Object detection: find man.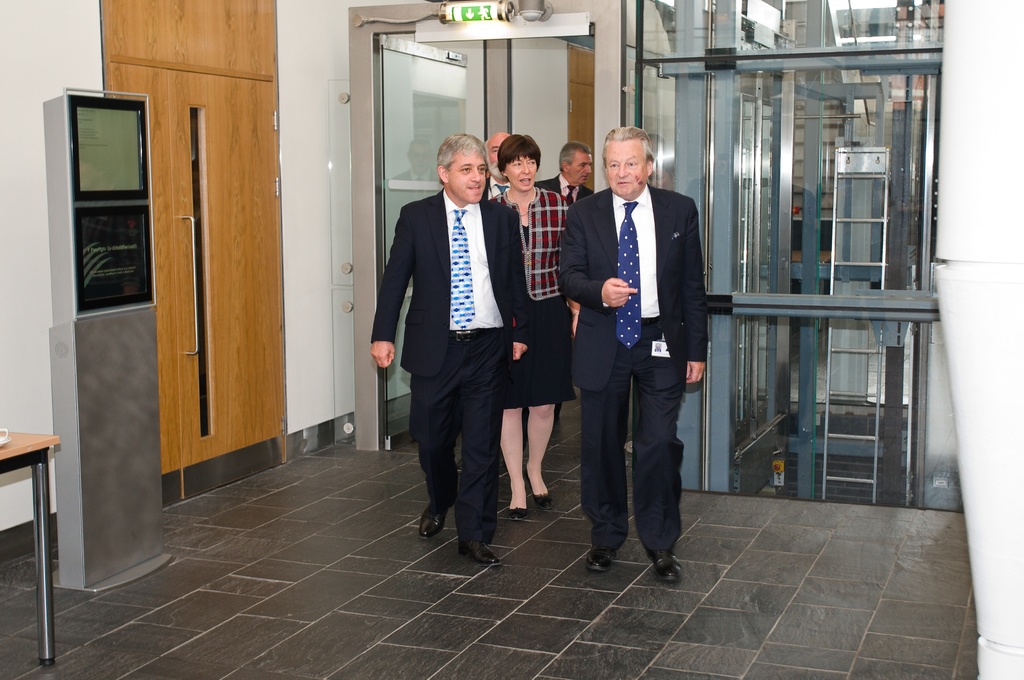
left=531, top=140, right=596, bottom=208.
